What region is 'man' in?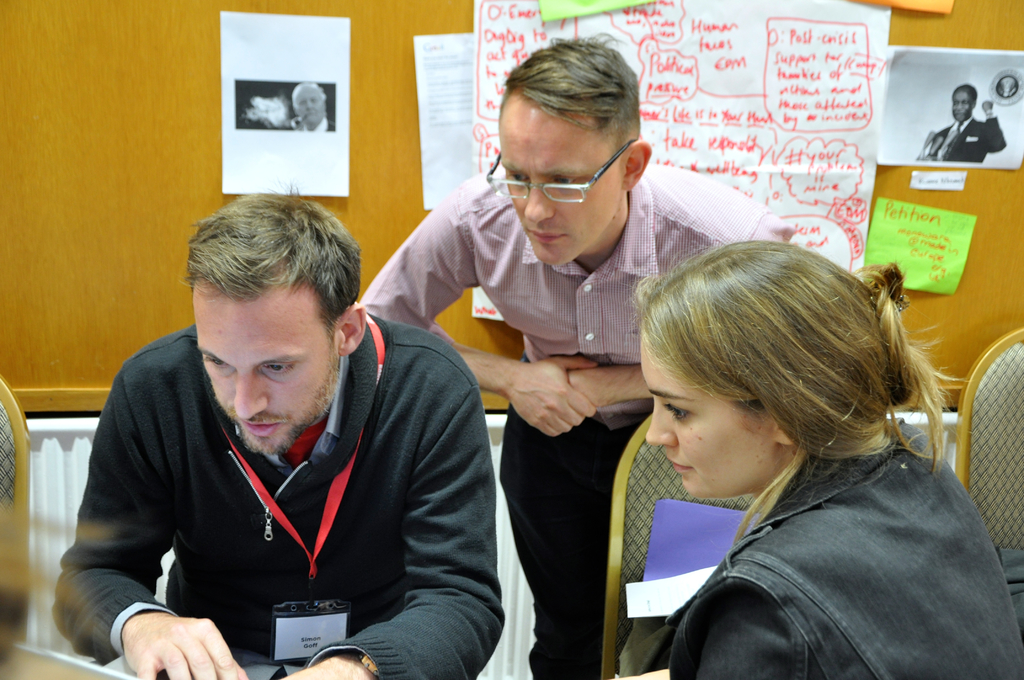
select_region(916, 82, 1007, 162).
